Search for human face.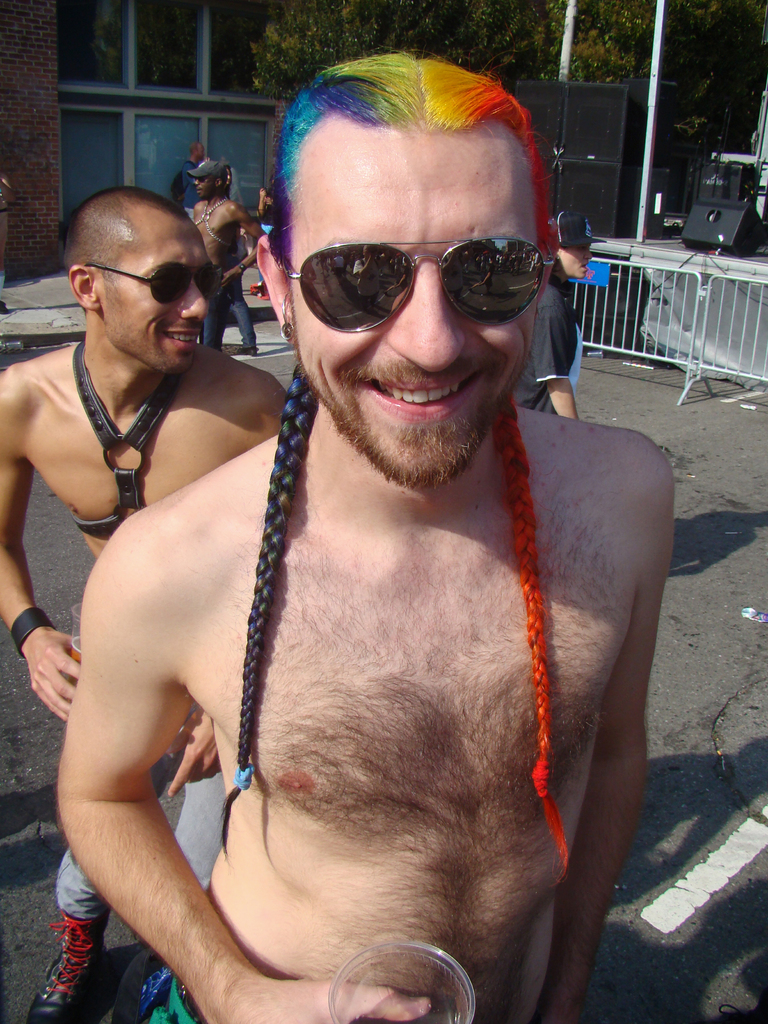
Found at [193, 175, 212, 204].
